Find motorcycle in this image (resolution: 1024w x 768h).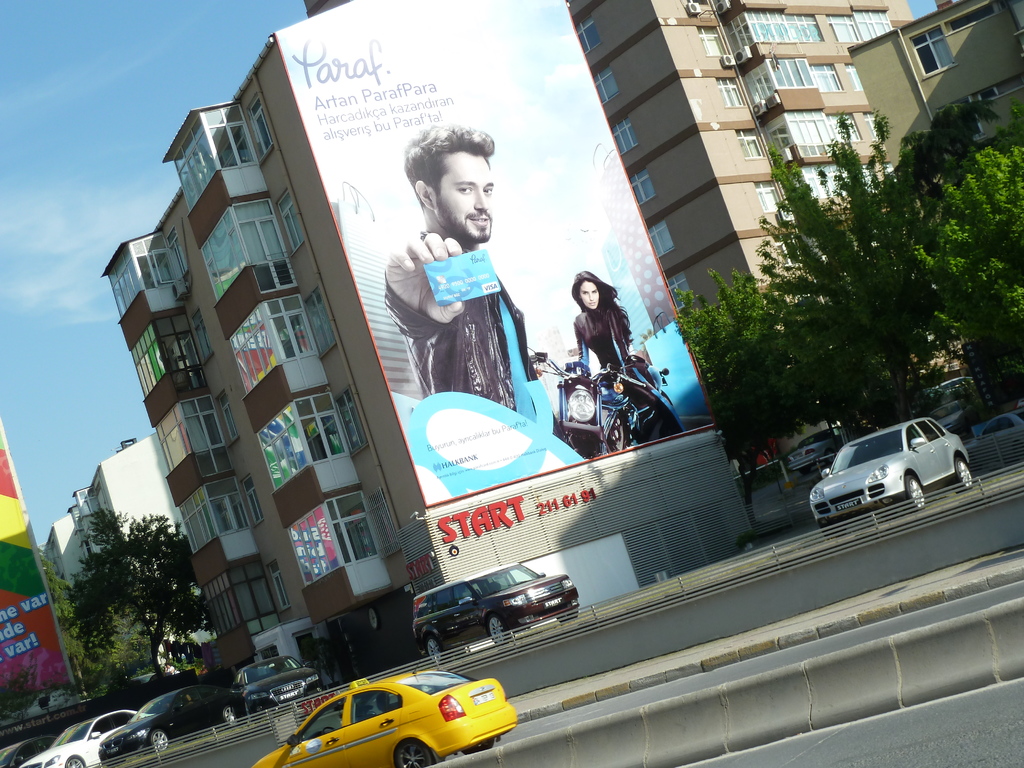
<box>557,342,668,458</box>.
